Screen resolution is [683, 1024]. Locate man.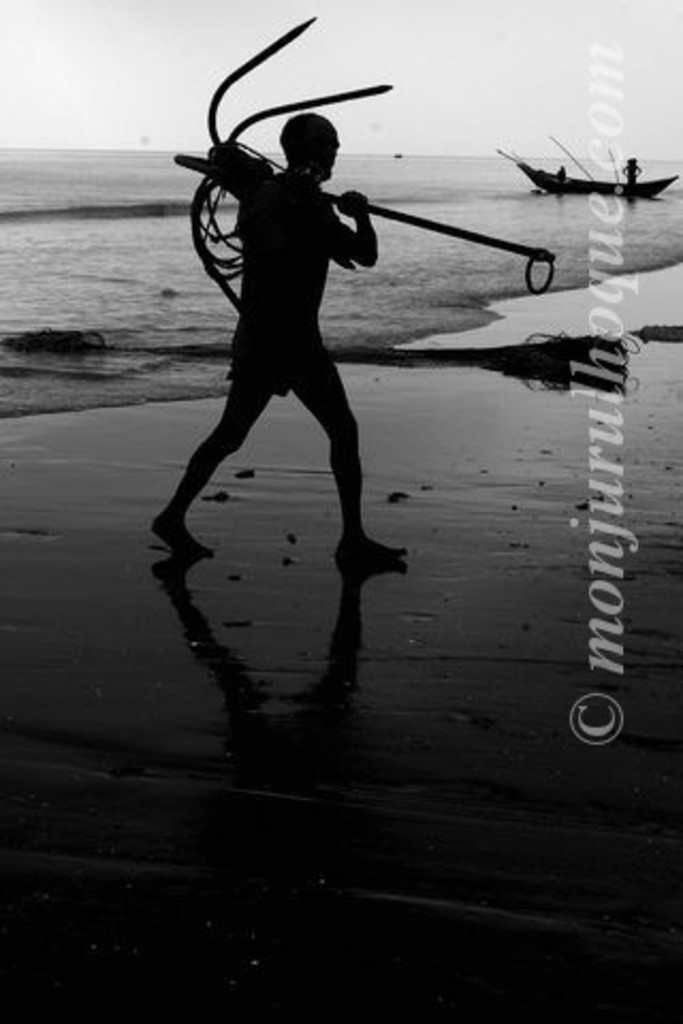
[left=162, top=81, right=412, bottom=587].
